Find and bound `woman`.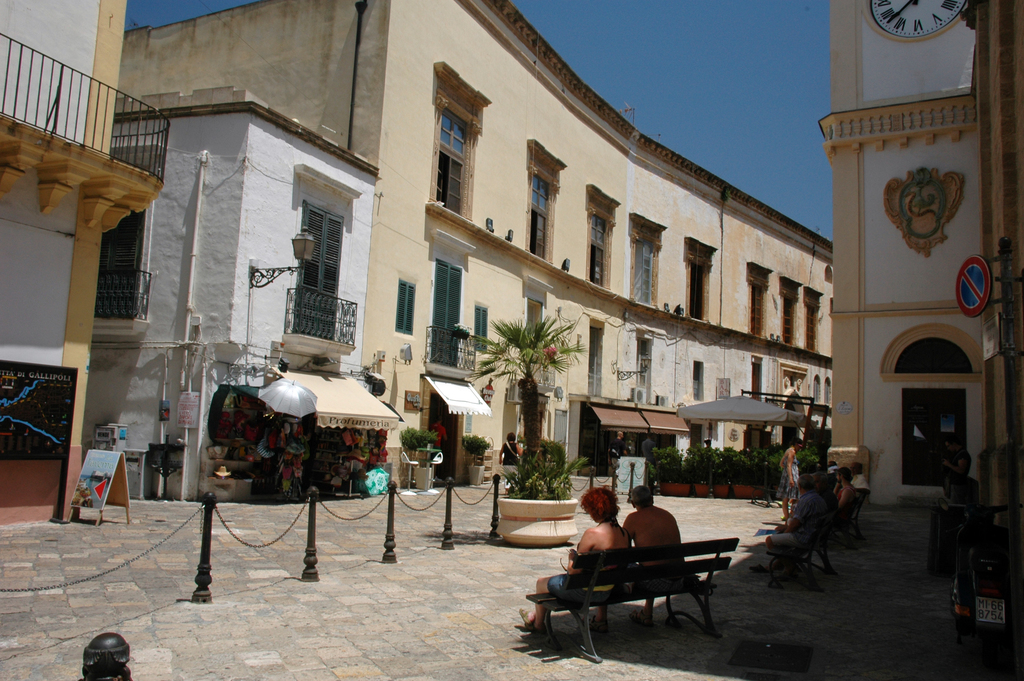
Bound: <bbox>777, 438, 804, 521</bbox>.
